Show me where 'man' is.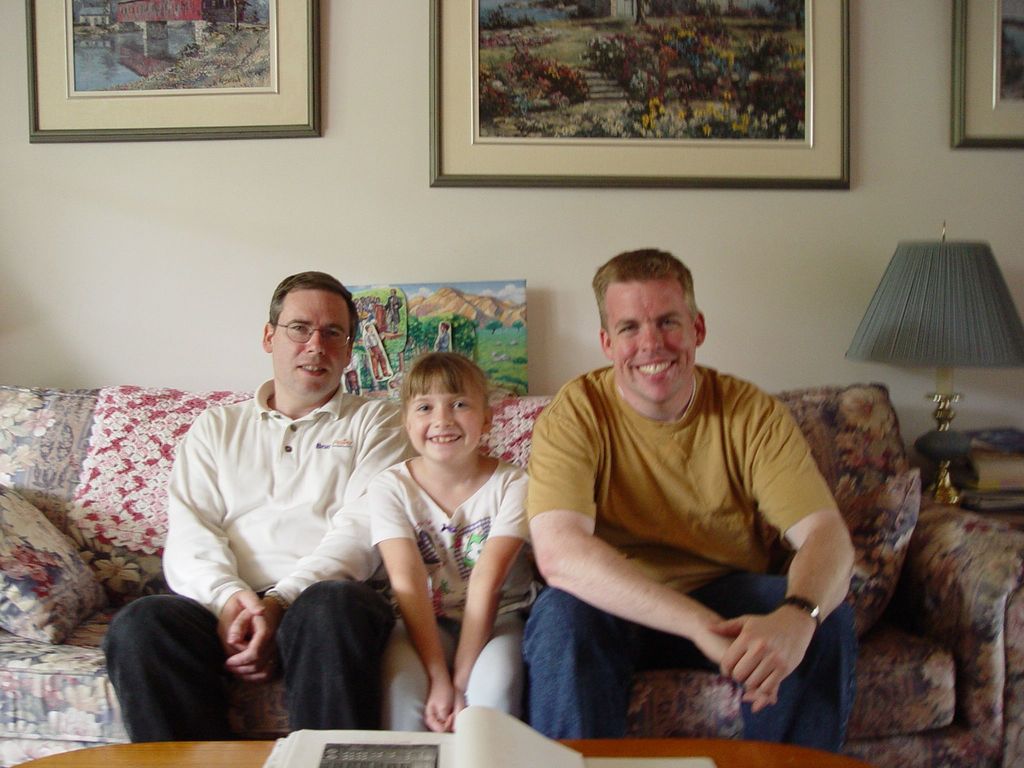
'man' is at rect(518, 247, 857, 754).
